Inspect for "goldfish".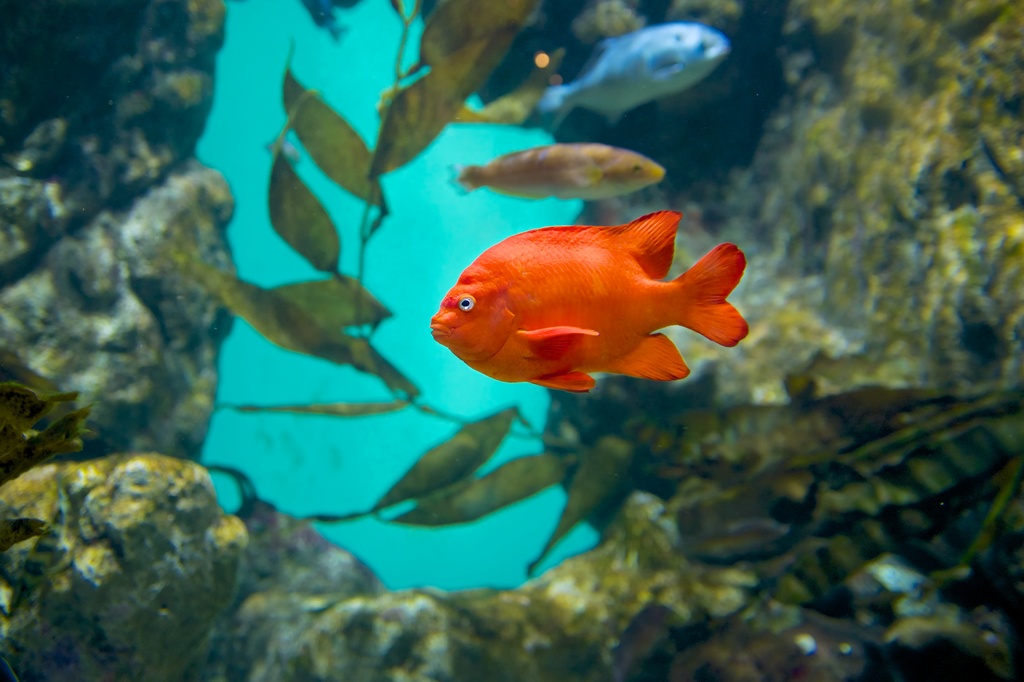
Inspection: [x1=448, y1=138, x2=669, y2=202].
